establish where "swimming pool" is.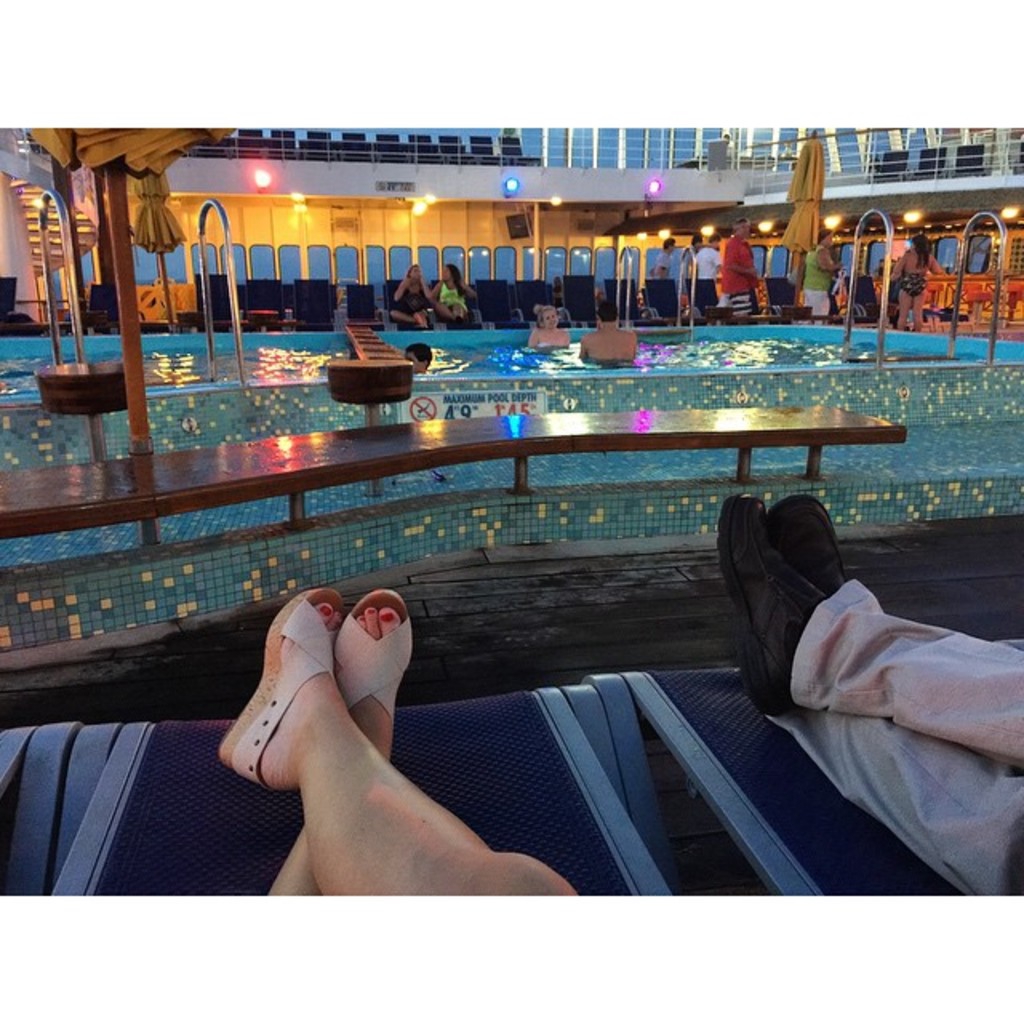
Established at crop(0, 325, 1021, 558).
